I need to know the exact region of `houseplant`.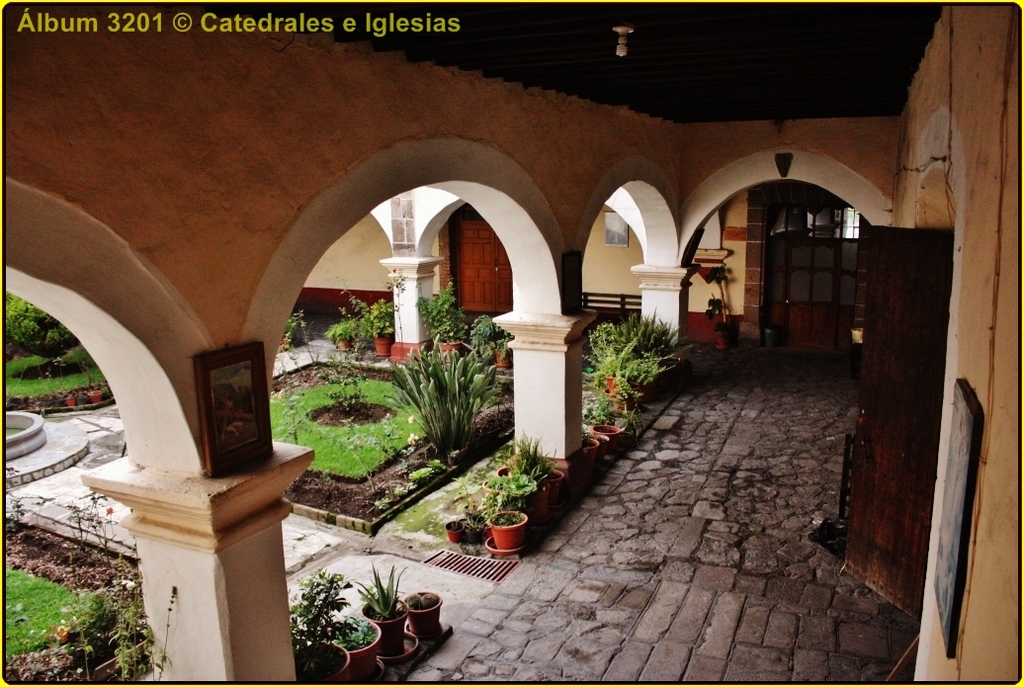
Region: pyautogui.locateOnScreen(345, 555, 425, 670).
